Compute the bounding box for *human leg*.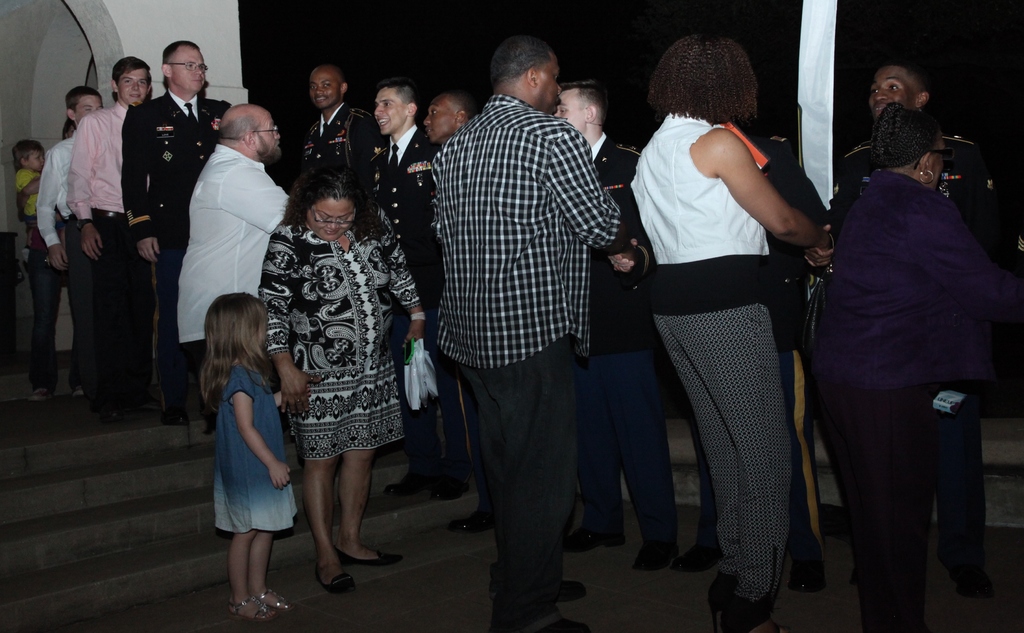
pyautogui.locateOnScreen(65, 232, 93, 392).
